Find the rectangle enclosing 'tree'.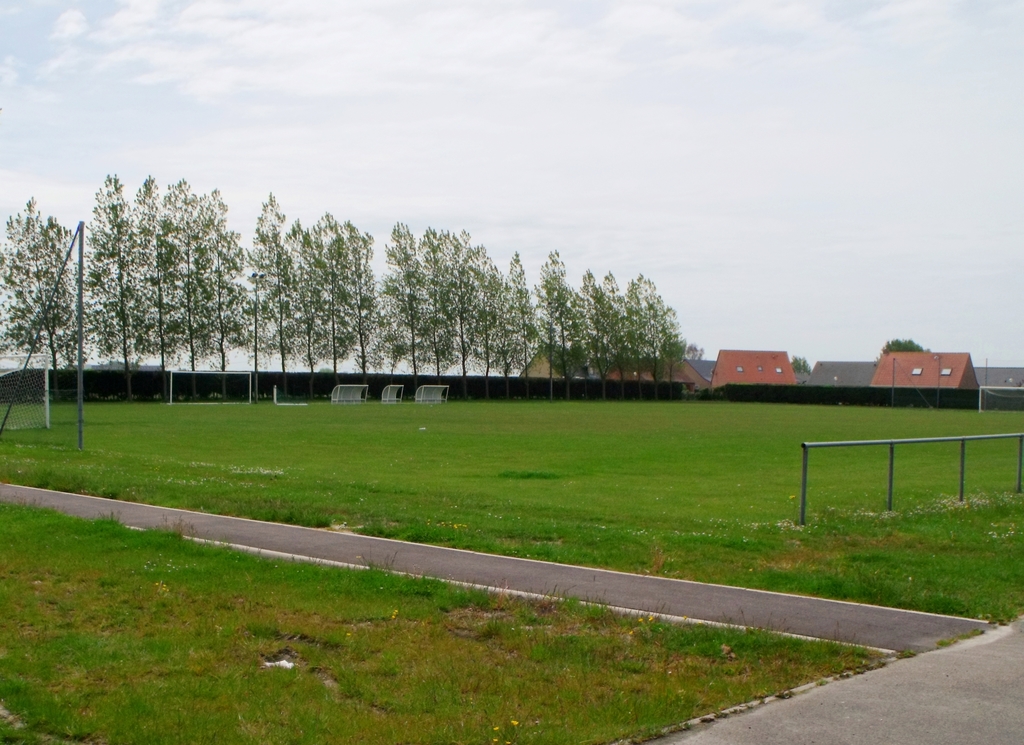
378:220:539:401.
